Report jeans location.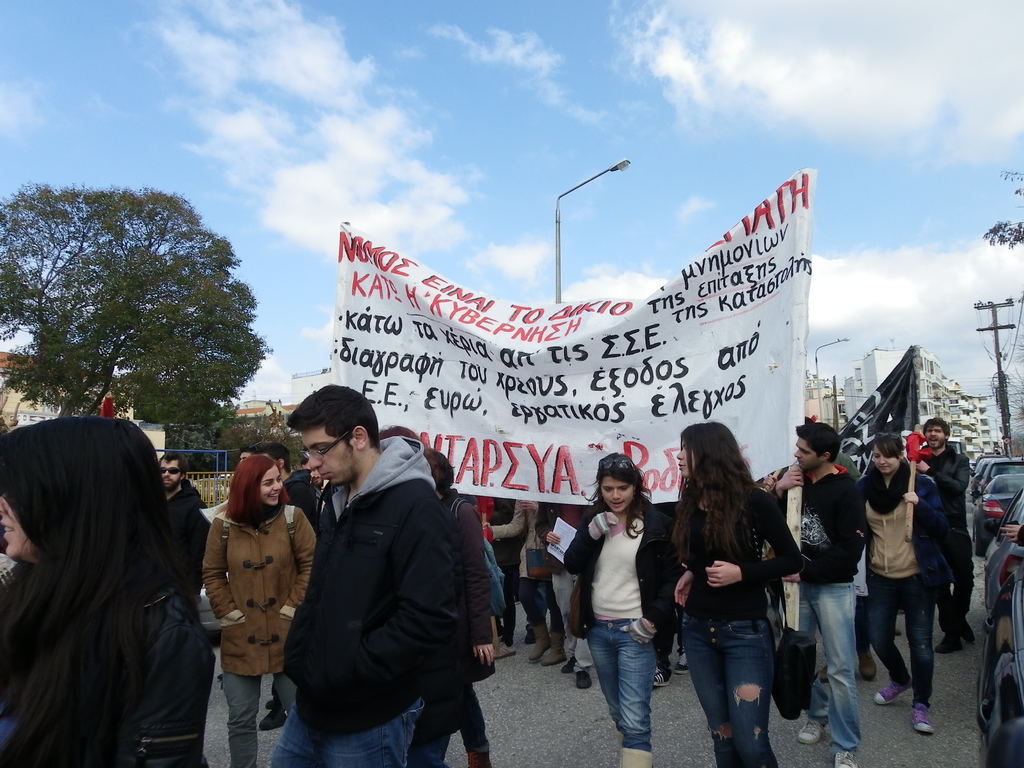
Report: <box>799,579,855,756</box>.
